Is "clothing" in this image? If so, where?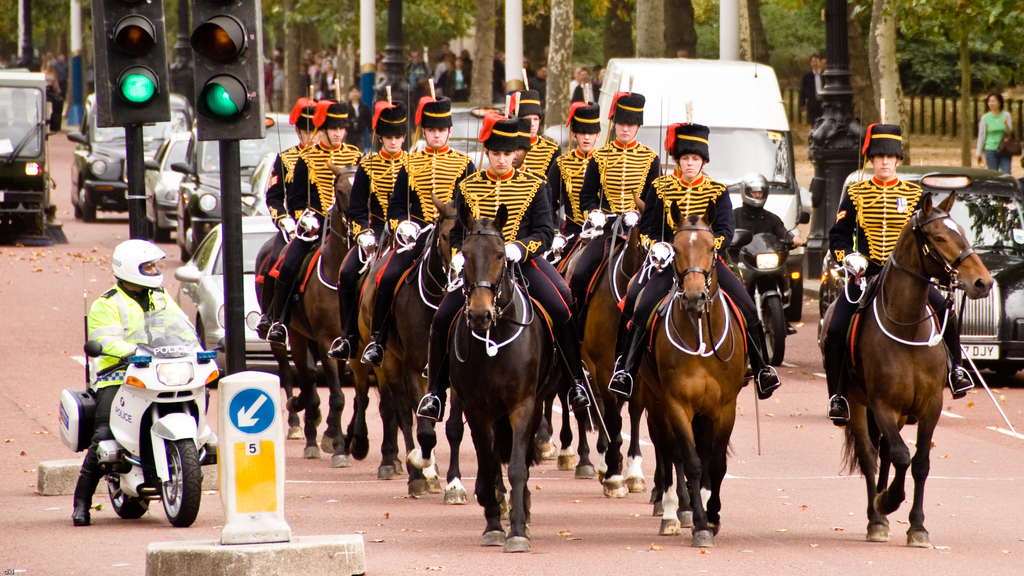
Yes, at left=377, top=154, right=477, bottom=347.
